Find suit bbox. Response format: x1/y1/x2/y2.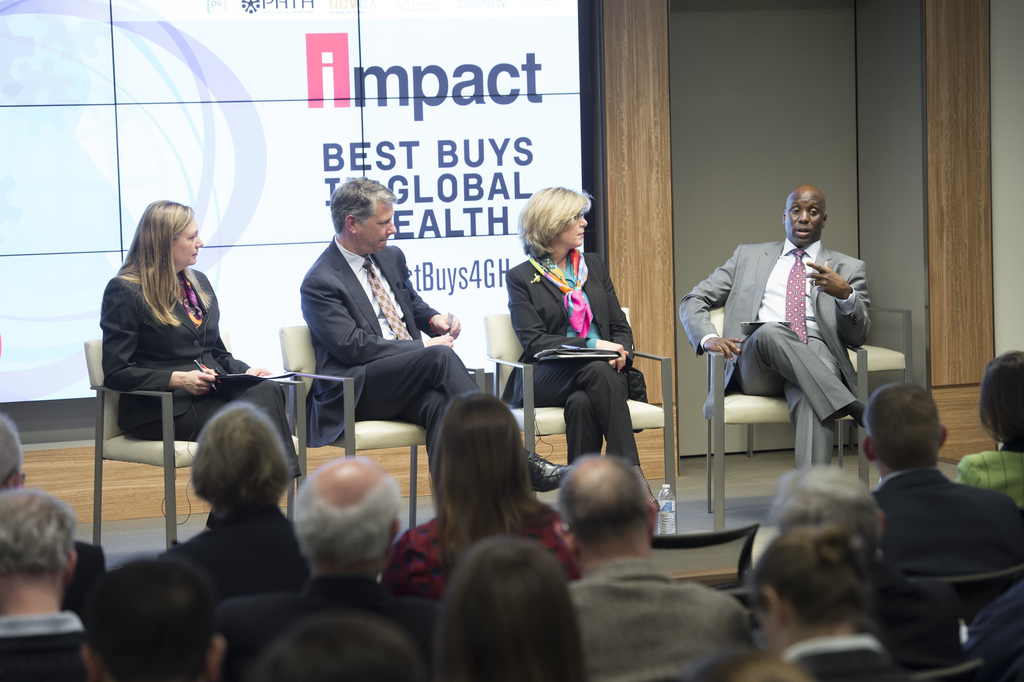
96/266/301/483.
